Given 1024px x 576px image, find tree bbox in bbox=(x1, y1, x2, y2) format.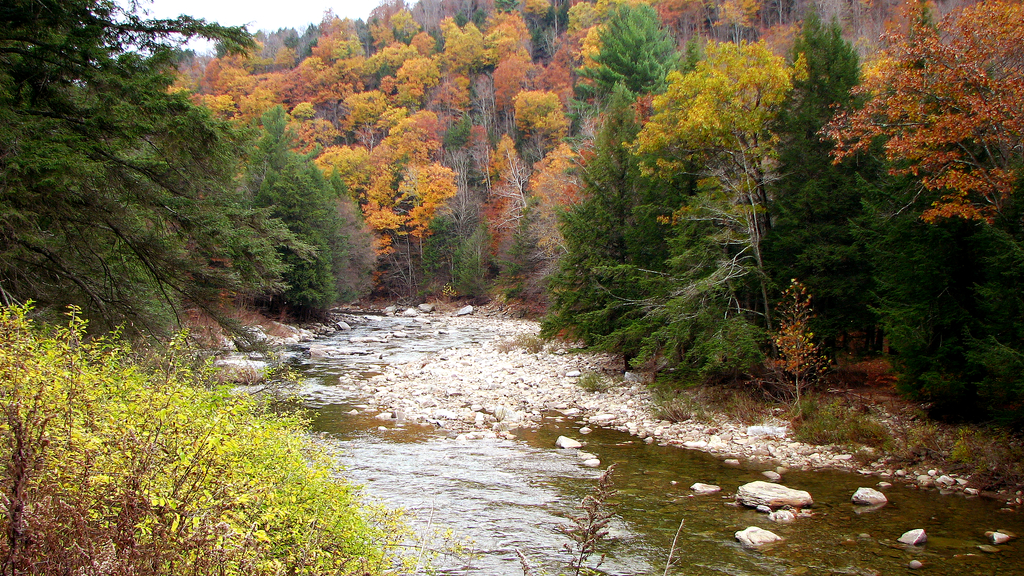
bbox=(12, 56, 360, 363).
